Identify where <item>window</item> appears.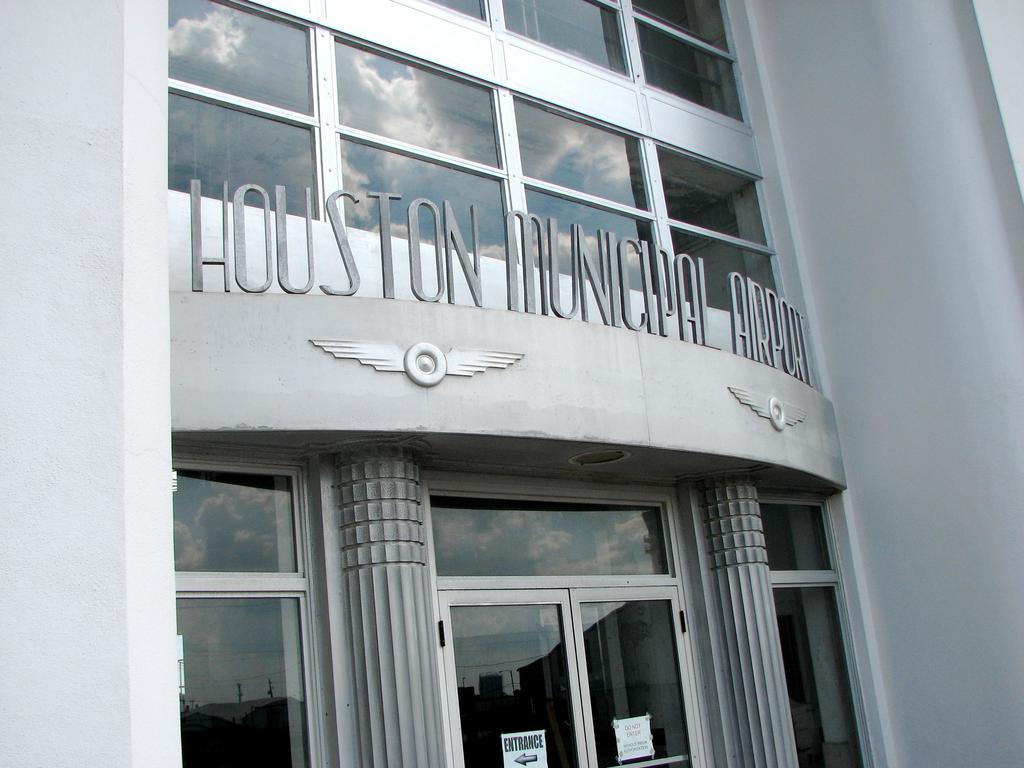
Appears at 427:1:749:131.
